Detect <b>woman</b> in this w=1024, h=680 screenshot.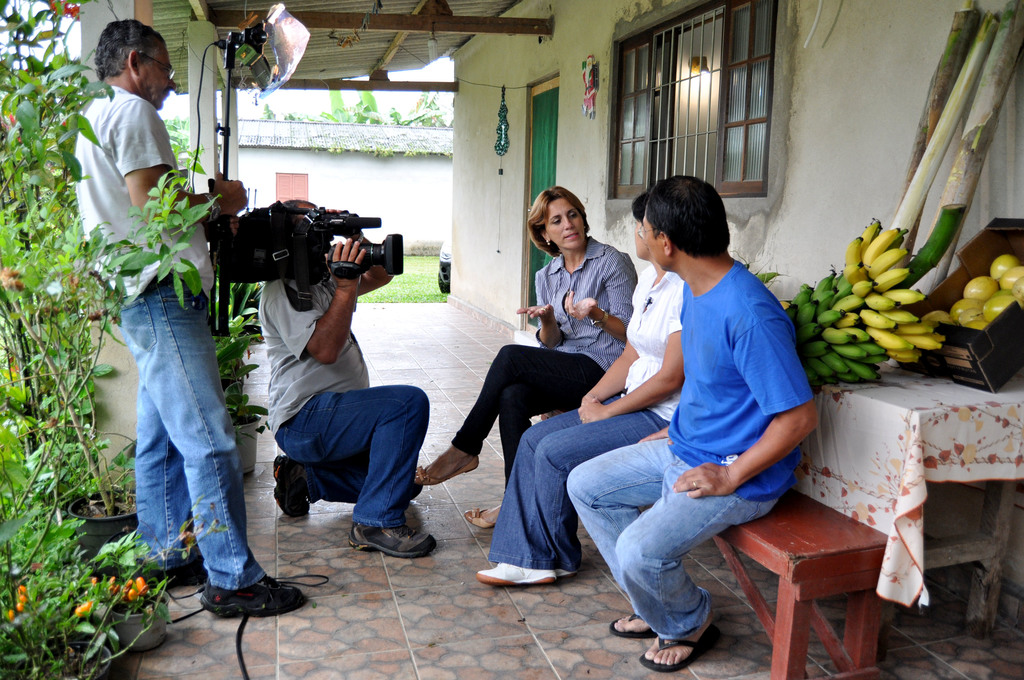
Detection: crop(471, 195, 684, 596).
